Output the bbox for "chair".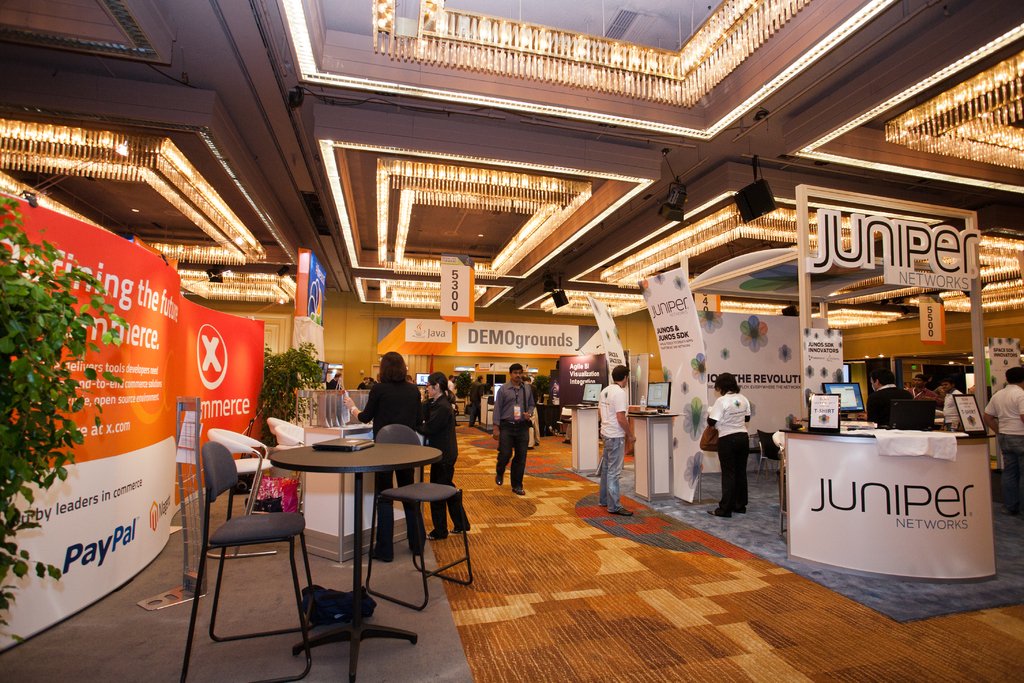
left=753, top=425, right=783, bottom=488.
